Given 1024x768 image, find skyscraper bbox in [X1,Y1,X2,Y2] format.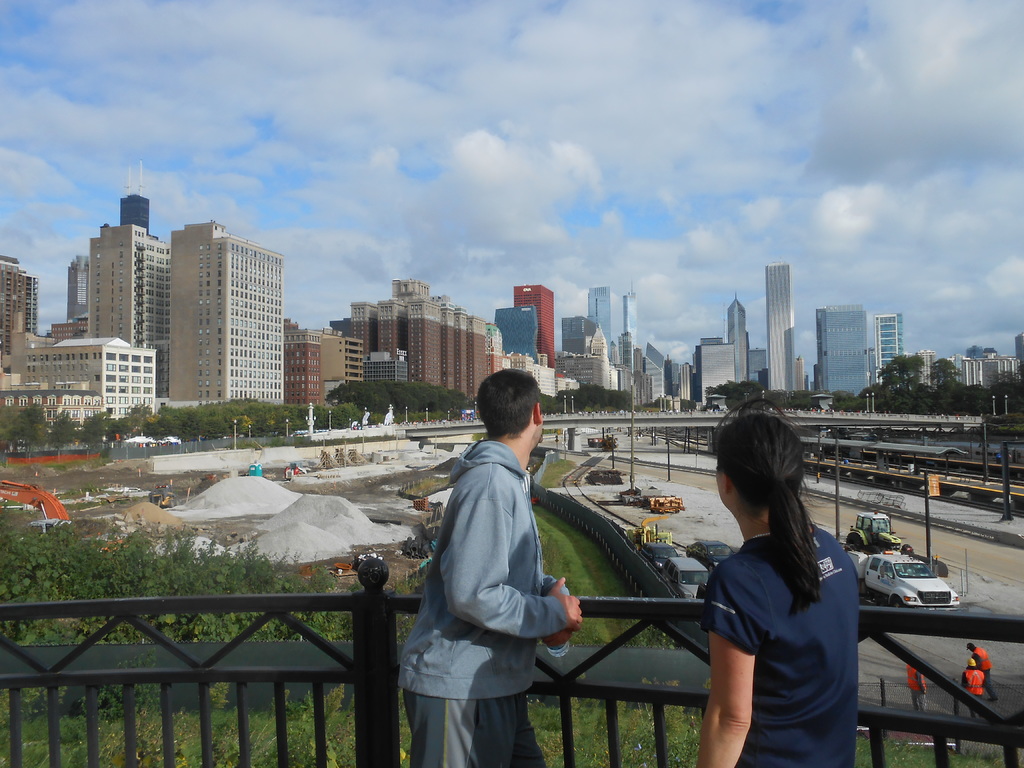
[679,356,692,405].
